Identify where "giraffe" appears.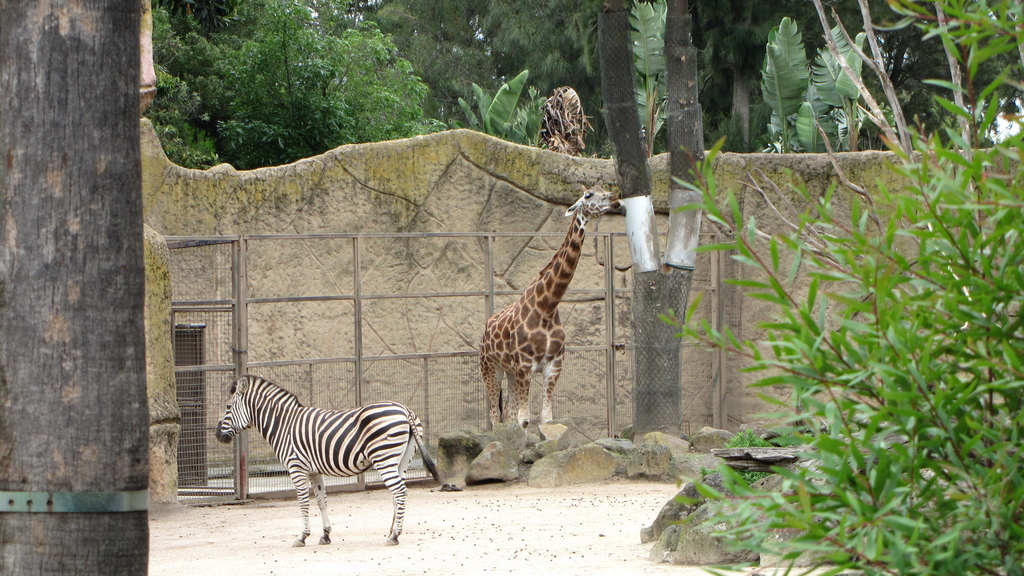
Appears at 484/176/627/433.
